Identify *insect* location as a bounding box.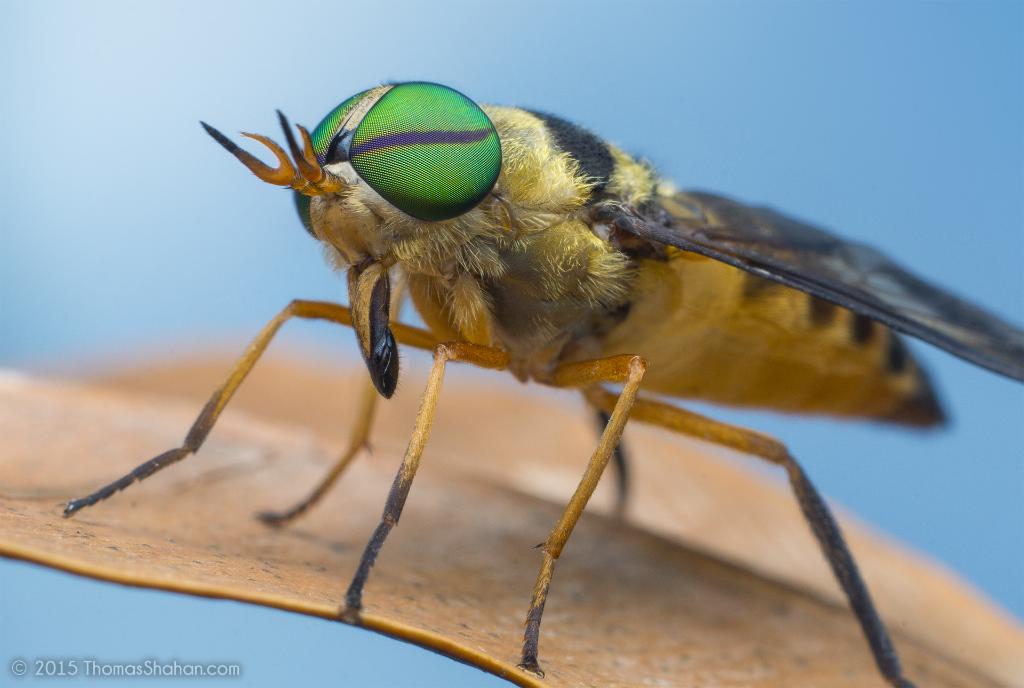
Rect(63, 75, 1023, 687).
